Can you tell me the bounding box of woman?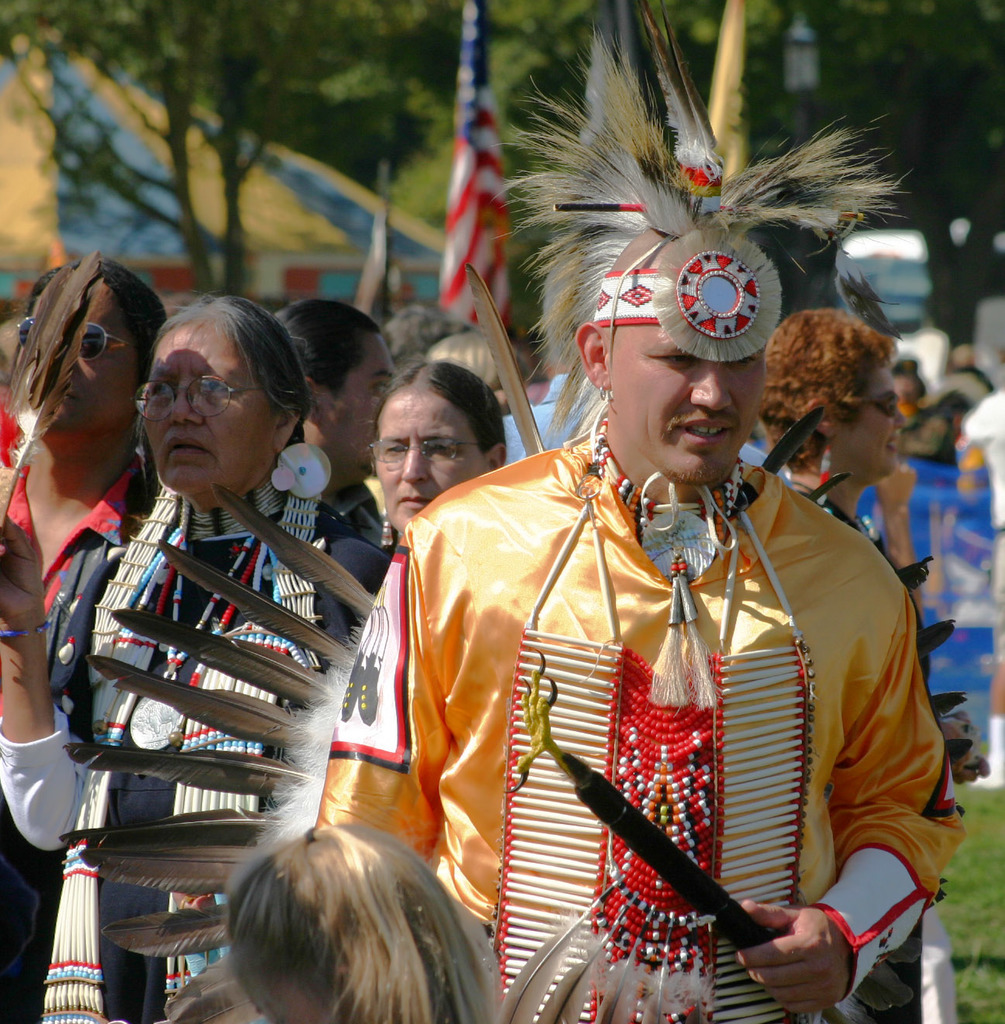
0:247:165:683.
